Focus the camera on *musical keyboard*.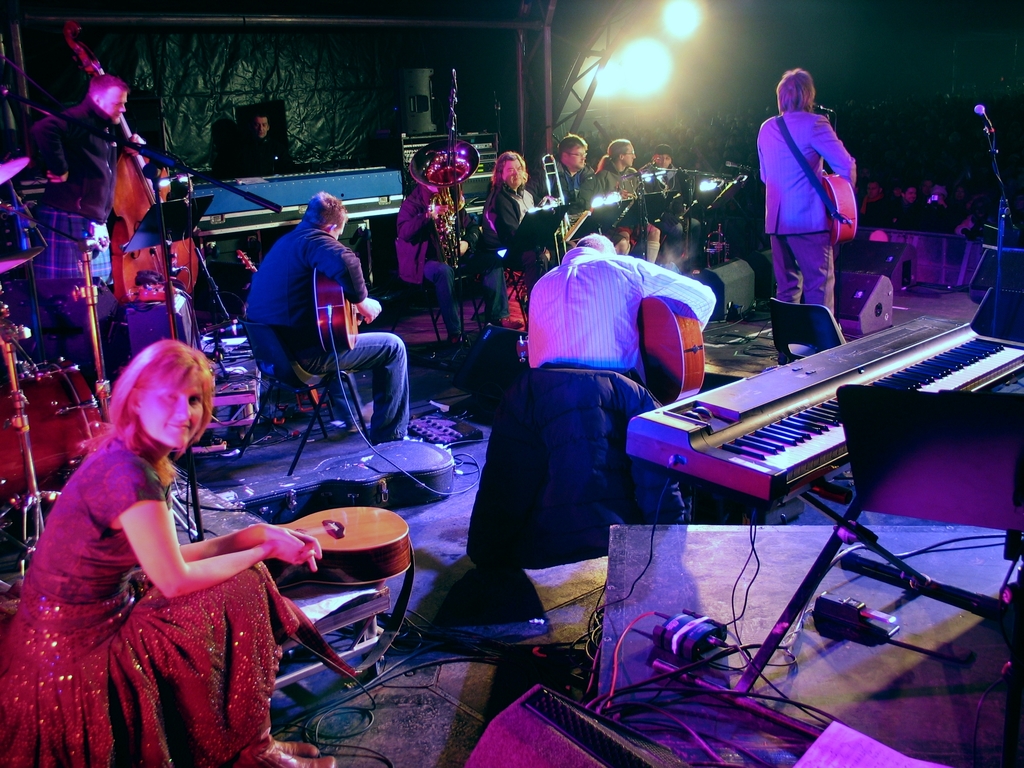
Focus region: [602, 306, 971, 527].
